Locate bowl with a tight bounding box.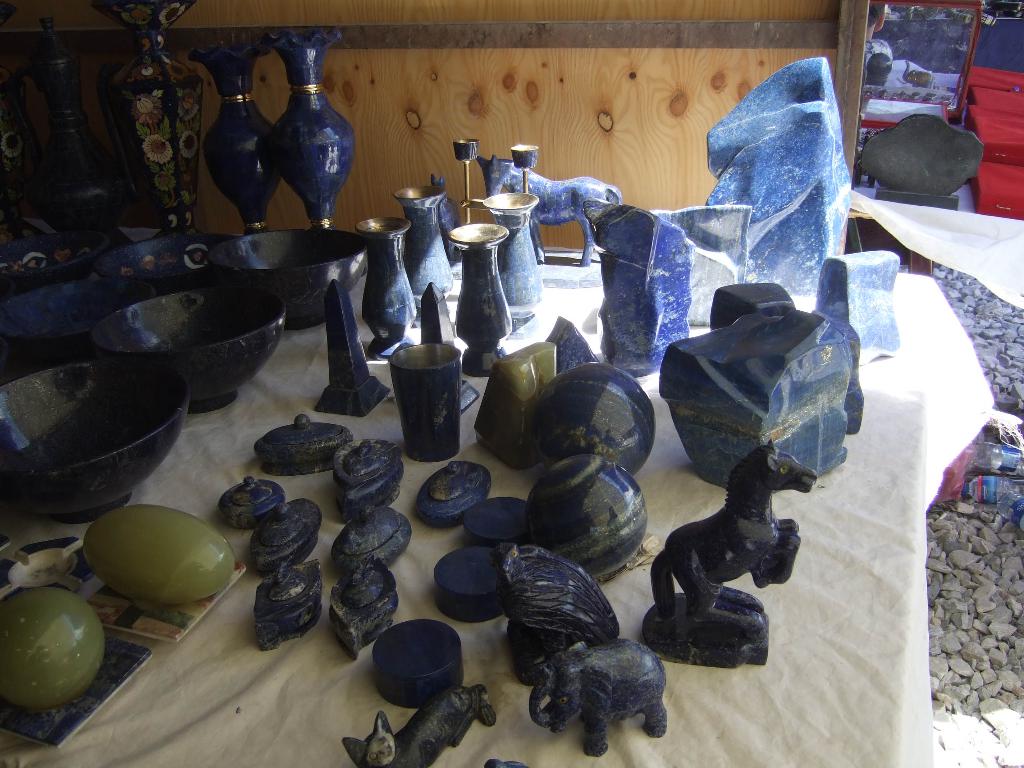
<box>95,234,239,300</box>.
